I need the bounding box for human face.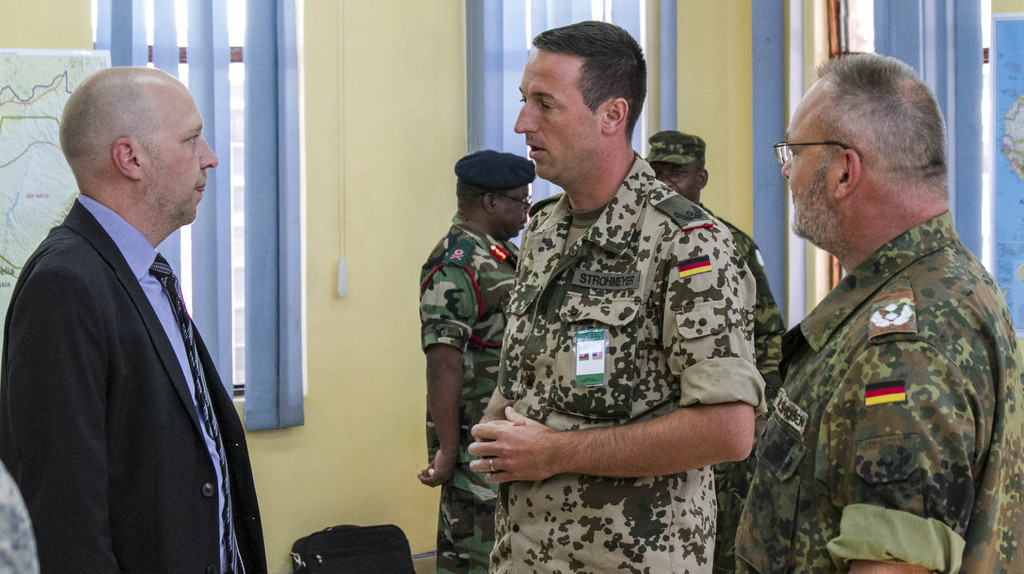
Here it is: x1=515, y1=48, x2=600, y2=179.
